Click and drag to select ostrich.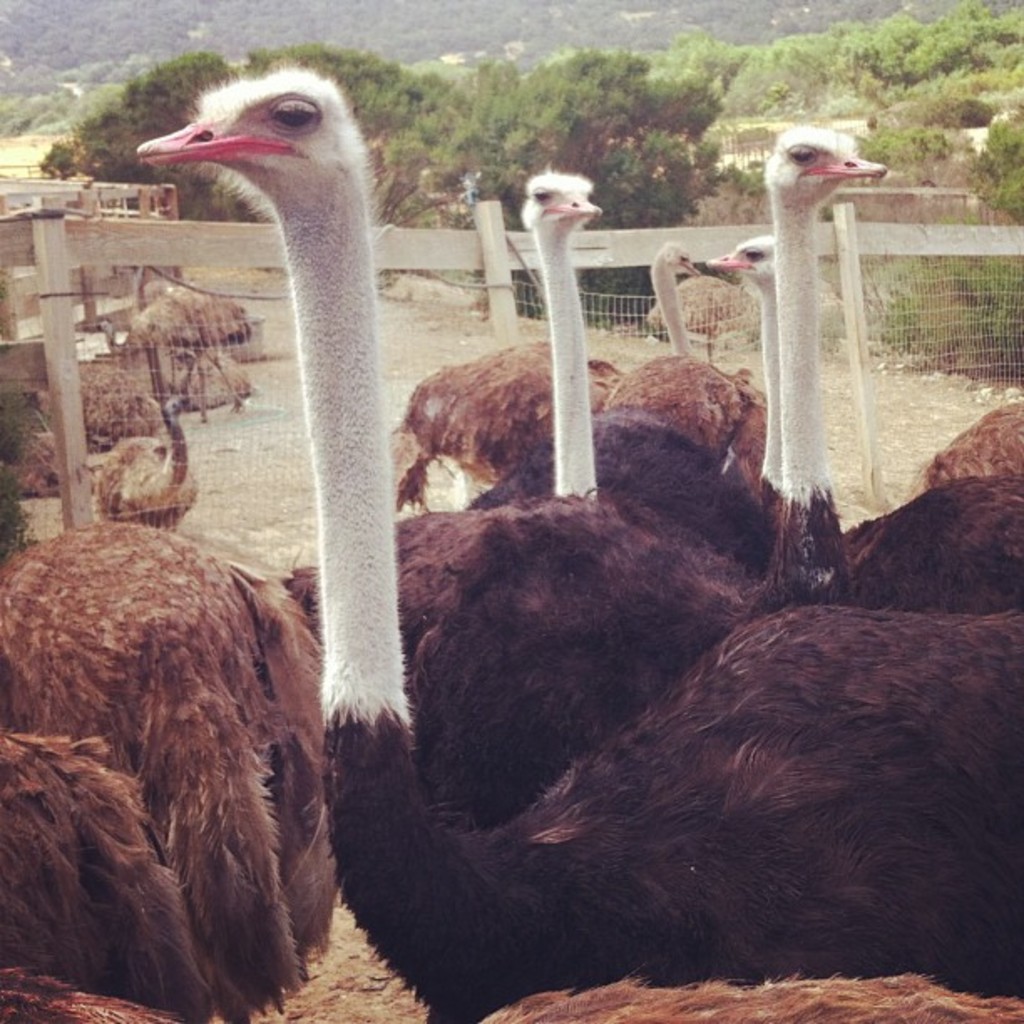
Selection: <box>131,59,1022,999</box>.
